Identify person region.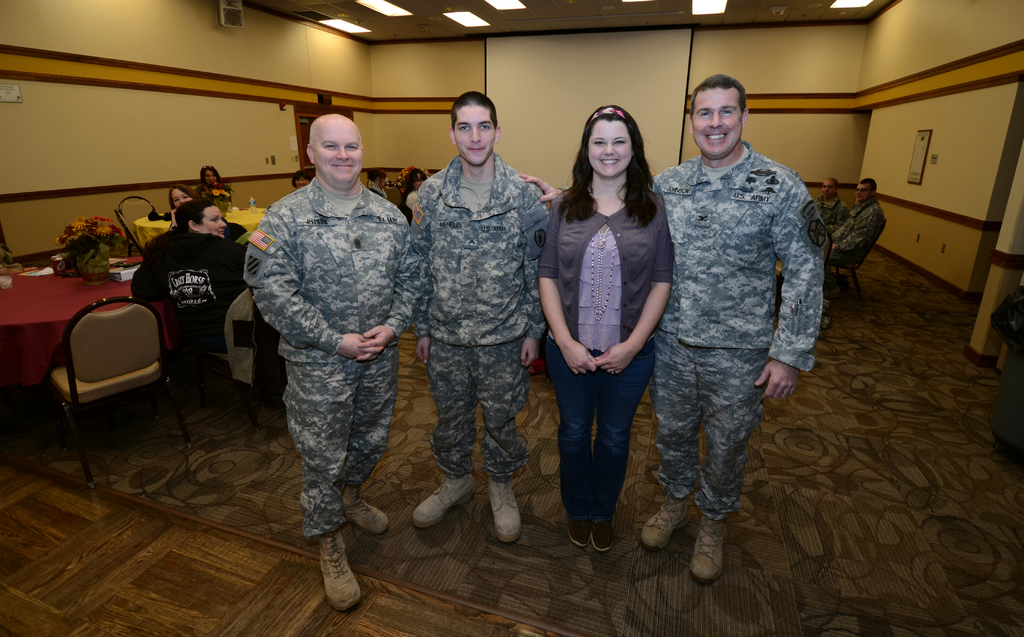
Region: 198 162 233 204.
